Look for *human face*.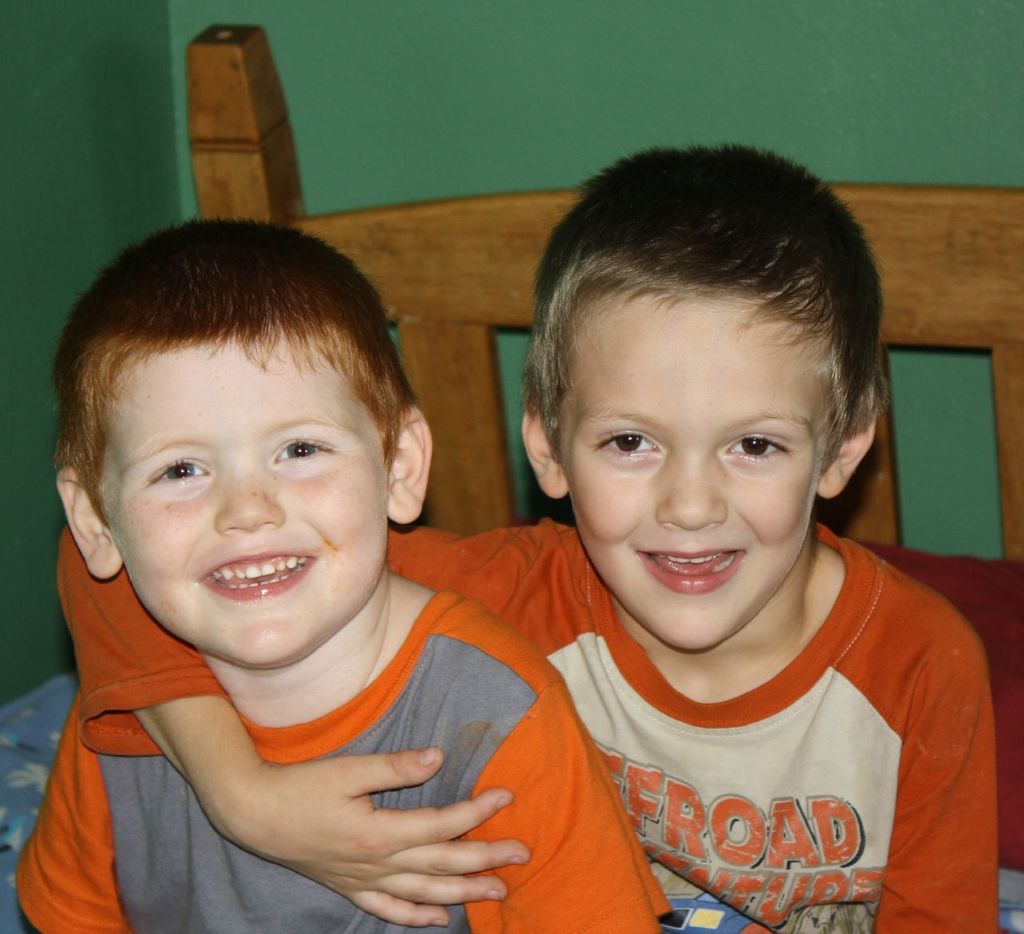
Found: [left=551, top=278, right=822, bottom=650].
